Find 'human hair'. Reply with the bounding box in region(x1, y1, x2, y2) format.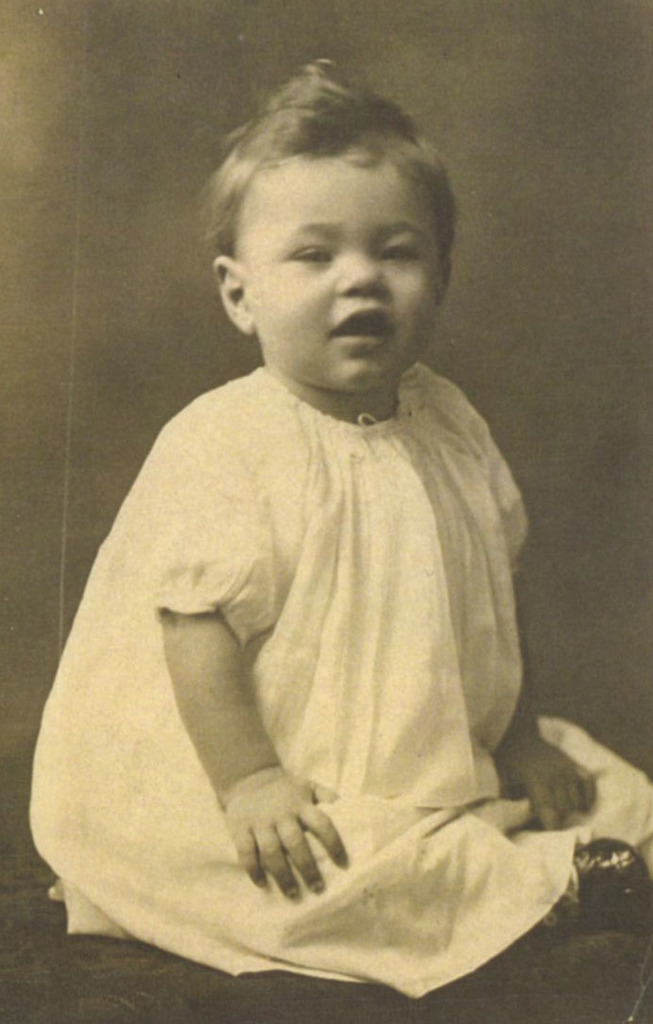
region(198, 84, 449, 294).
